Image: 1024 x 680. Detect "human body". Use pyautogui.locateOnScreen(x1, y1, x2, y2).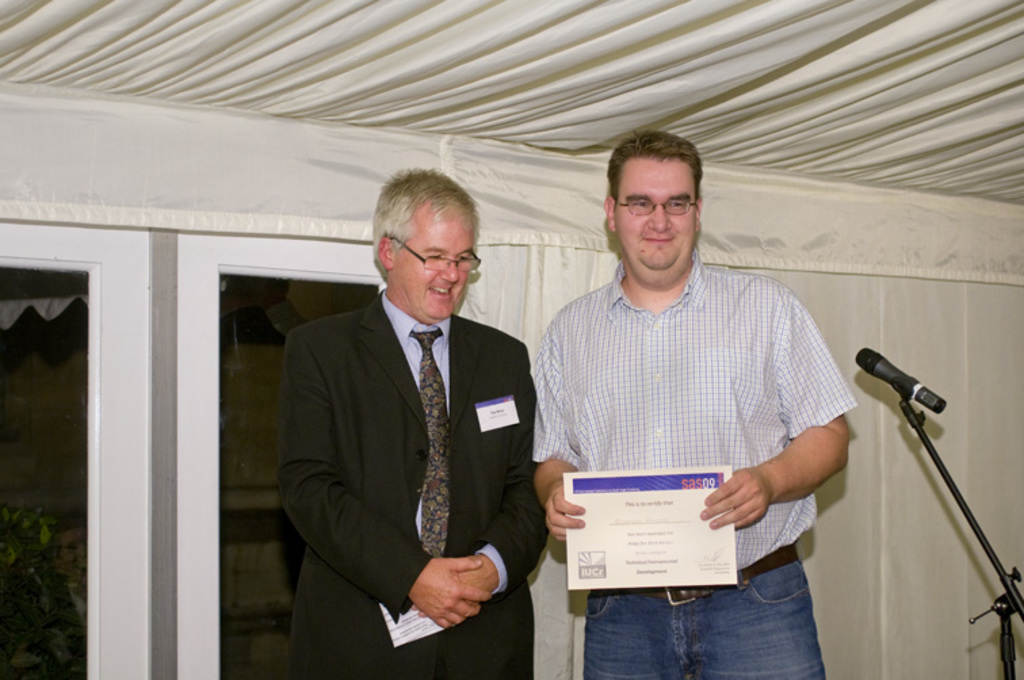
pyautogui.locateOnScreen(527, 130, 859, 679).
